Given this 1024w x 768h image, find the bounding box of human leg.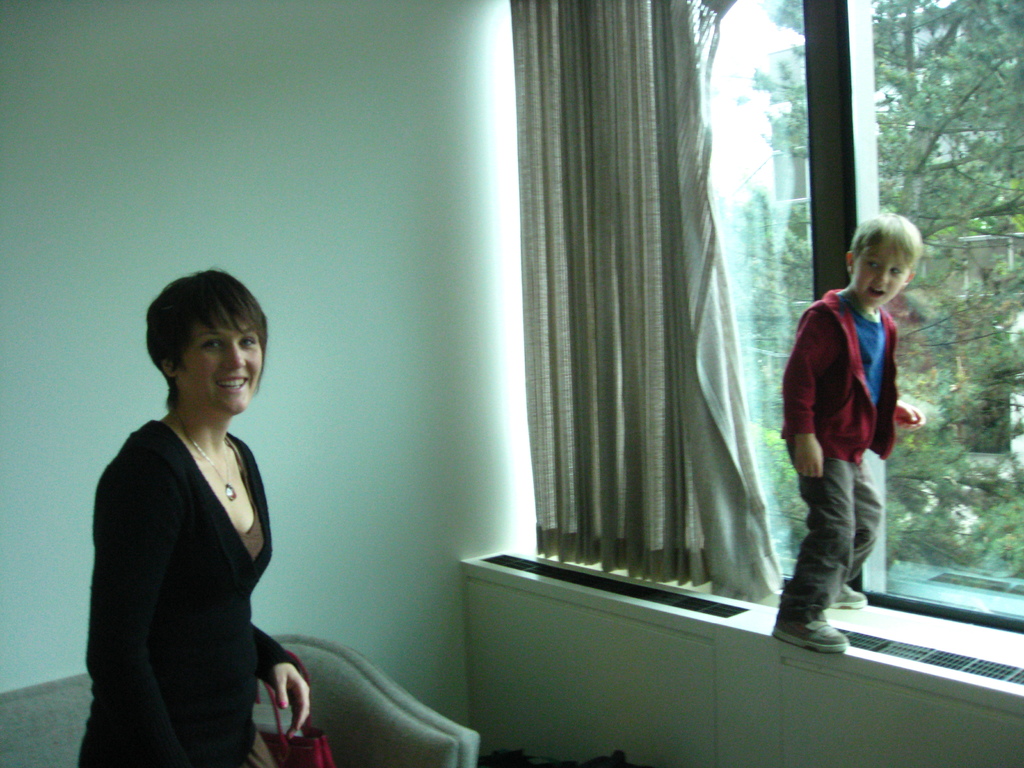
[768,435,849,657].
